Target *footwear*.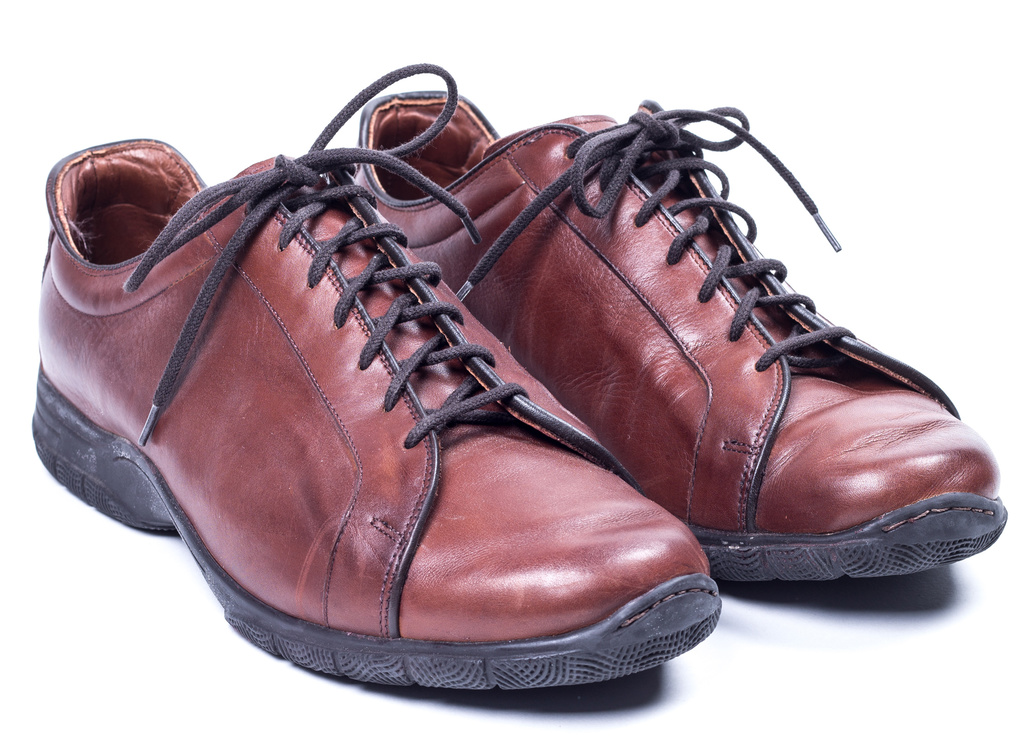
Target region: box=[355, 91, 1007, 584].
